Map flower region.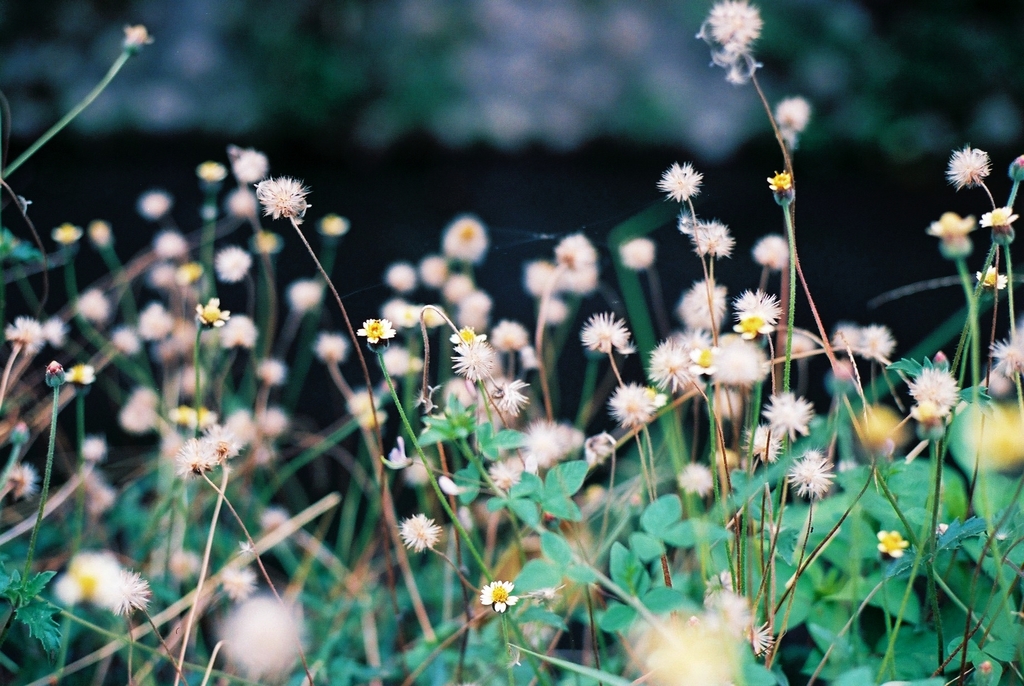
Mapped to x1=652 y1=334 x2=708 y2=389.
